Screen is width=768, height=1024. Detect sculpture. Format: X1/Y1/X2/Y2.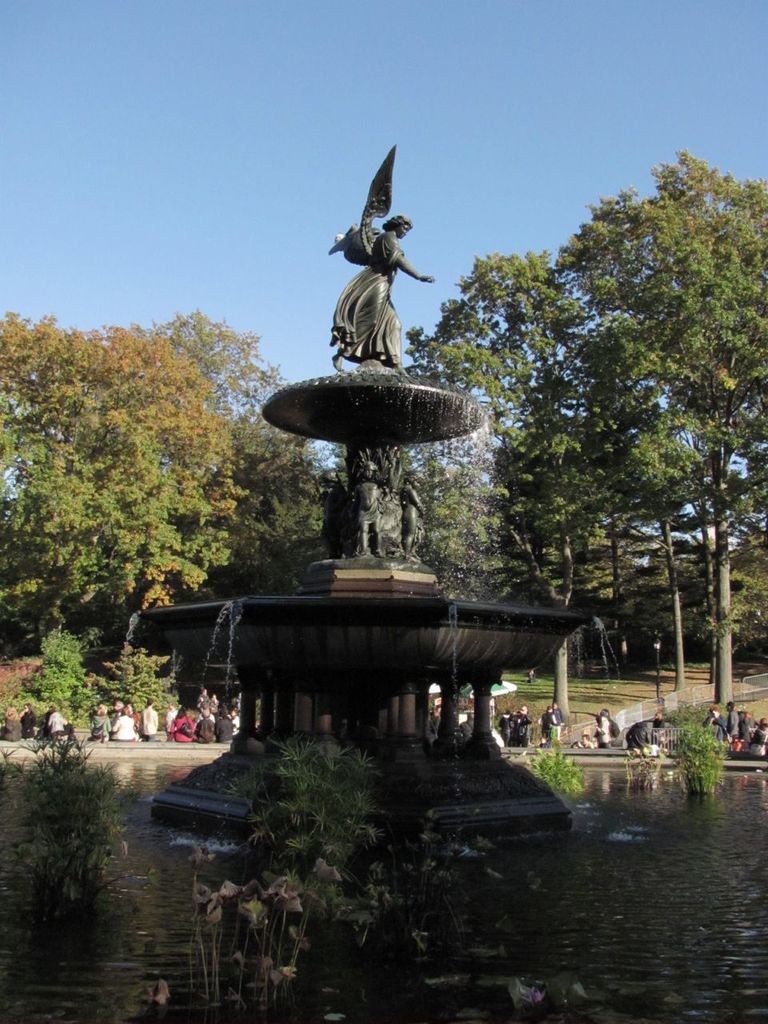
358/455/387/555.
